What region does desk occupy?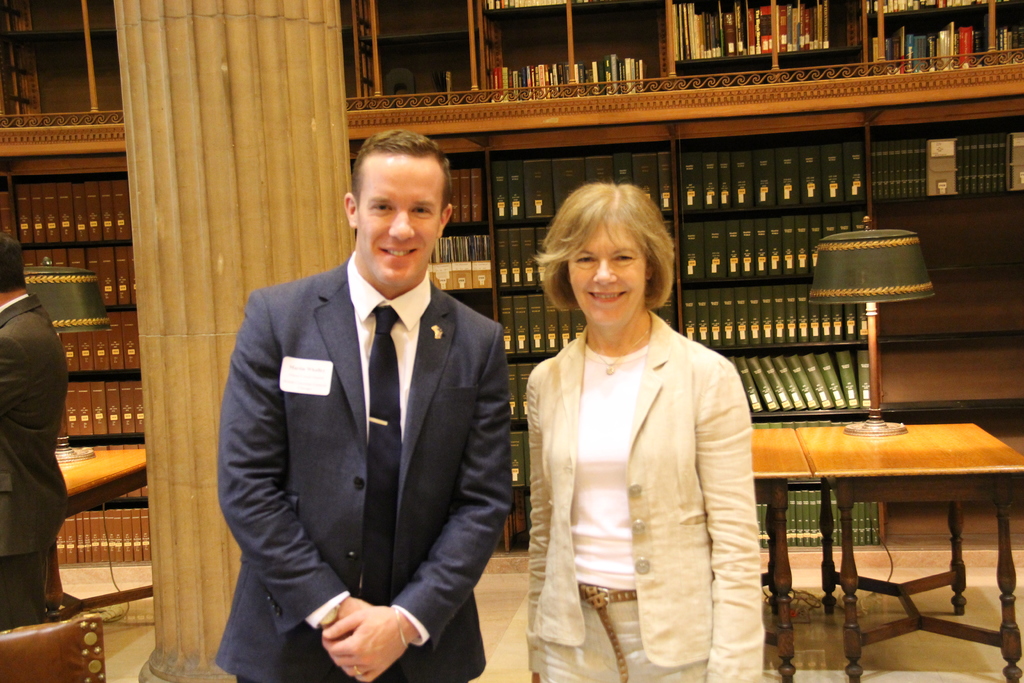
x1=52, y1=448, x2=152, y2=623.
